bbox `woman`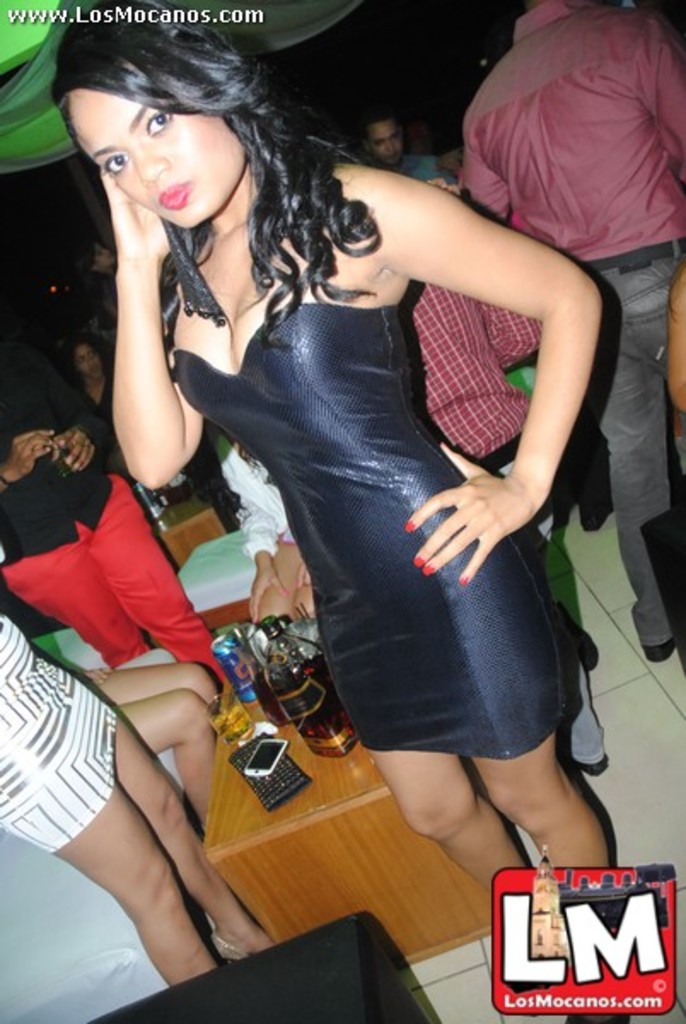
pyautogui.locateOnScreen(0, 307, 229, 701)
